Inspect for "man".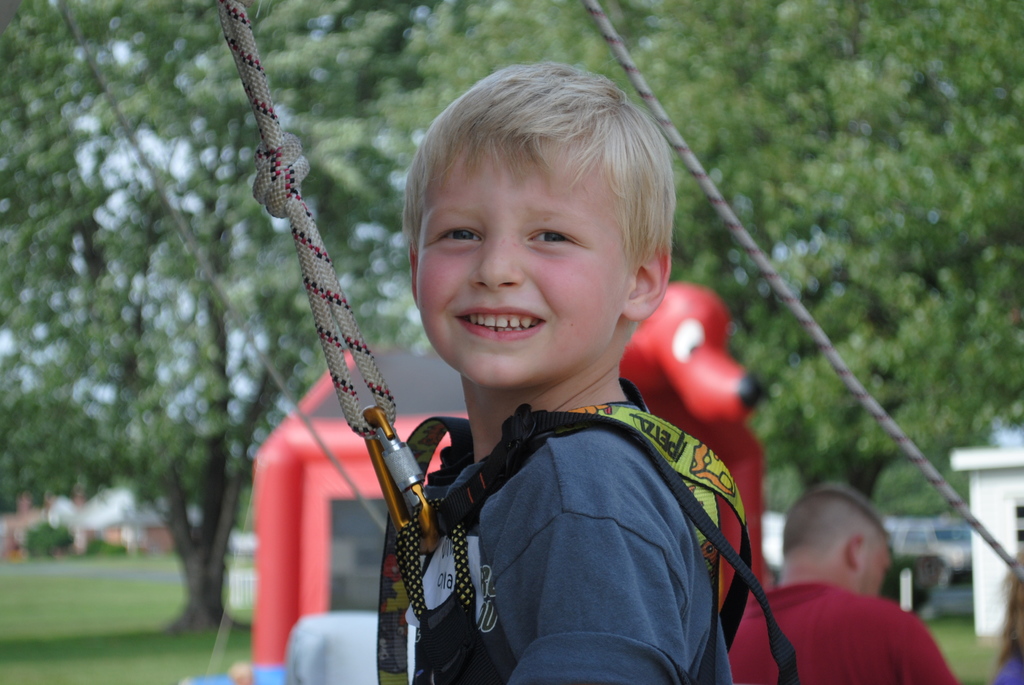
Inspection: 720:474:957:684.
